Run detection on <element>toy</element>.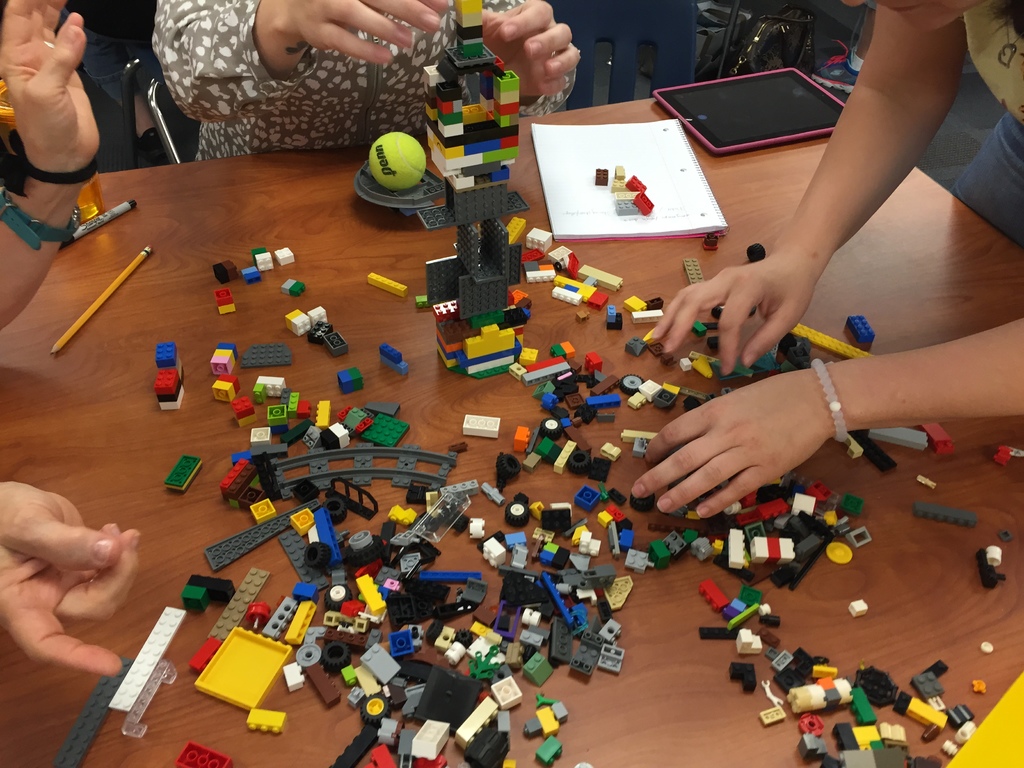
Result: 418, 0, 525, 191.
